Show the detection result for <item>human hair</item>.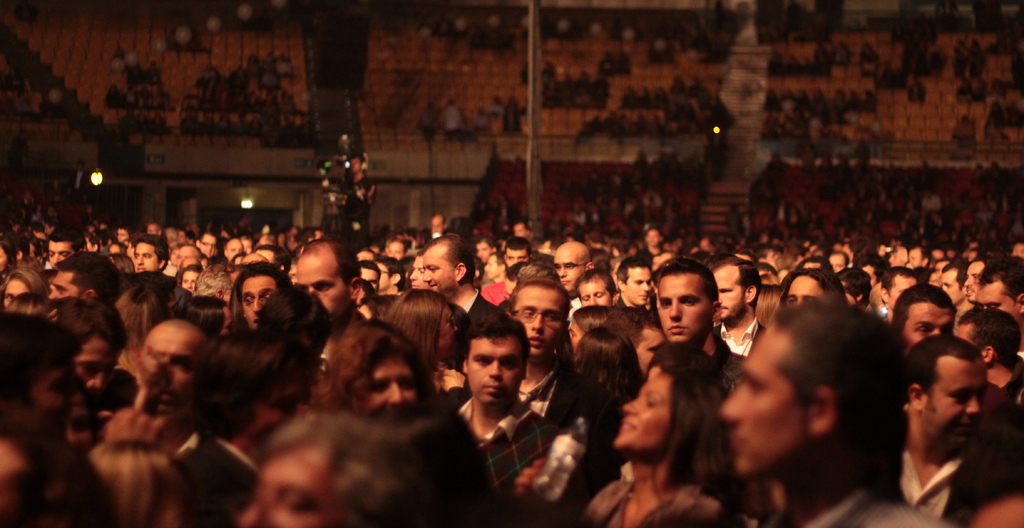
615,256,653,291.
